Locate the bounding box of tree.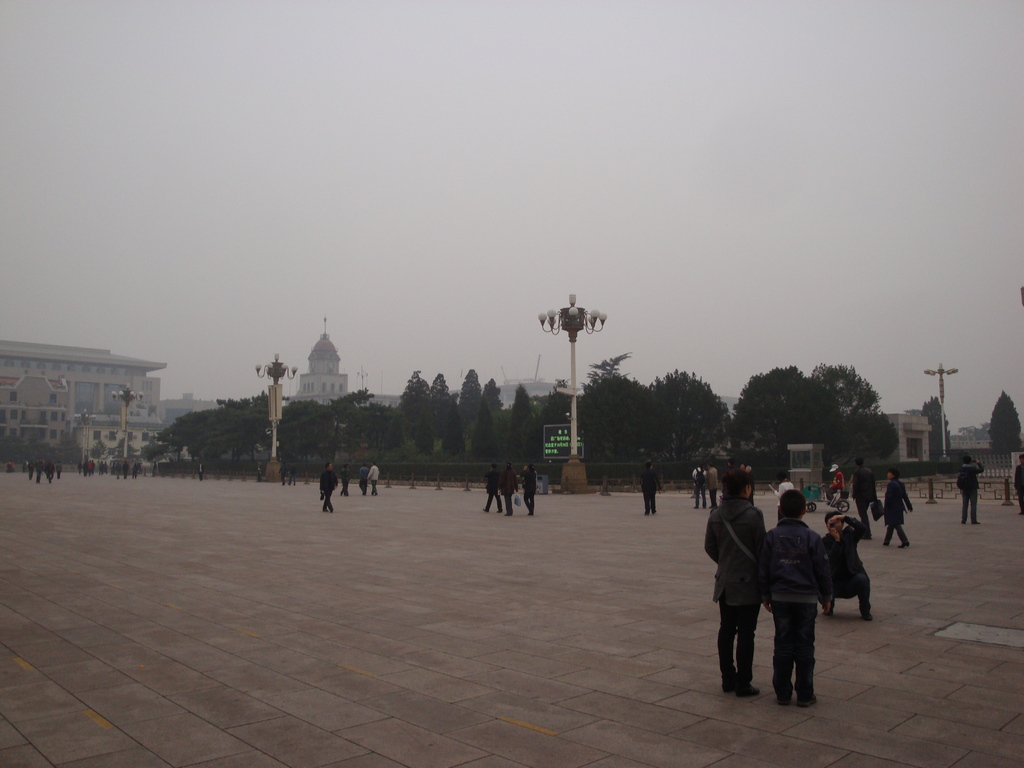
Bounding box: [918,394,959,466].
